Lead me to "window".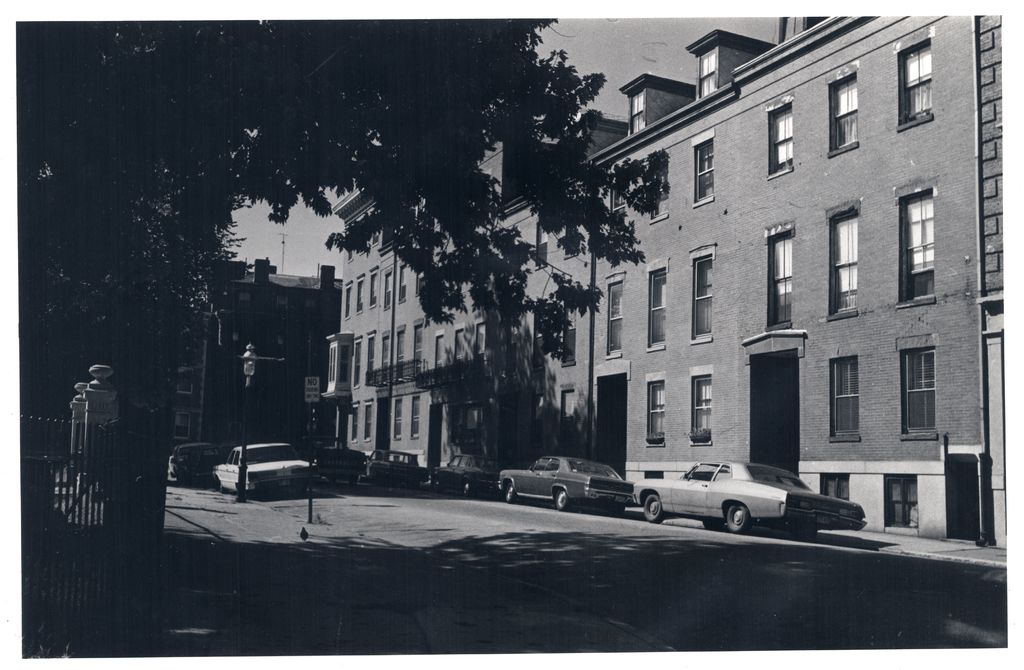
Lead to {"x1": 347, "y1": 251, "x2": 353, "y2": 262}.
